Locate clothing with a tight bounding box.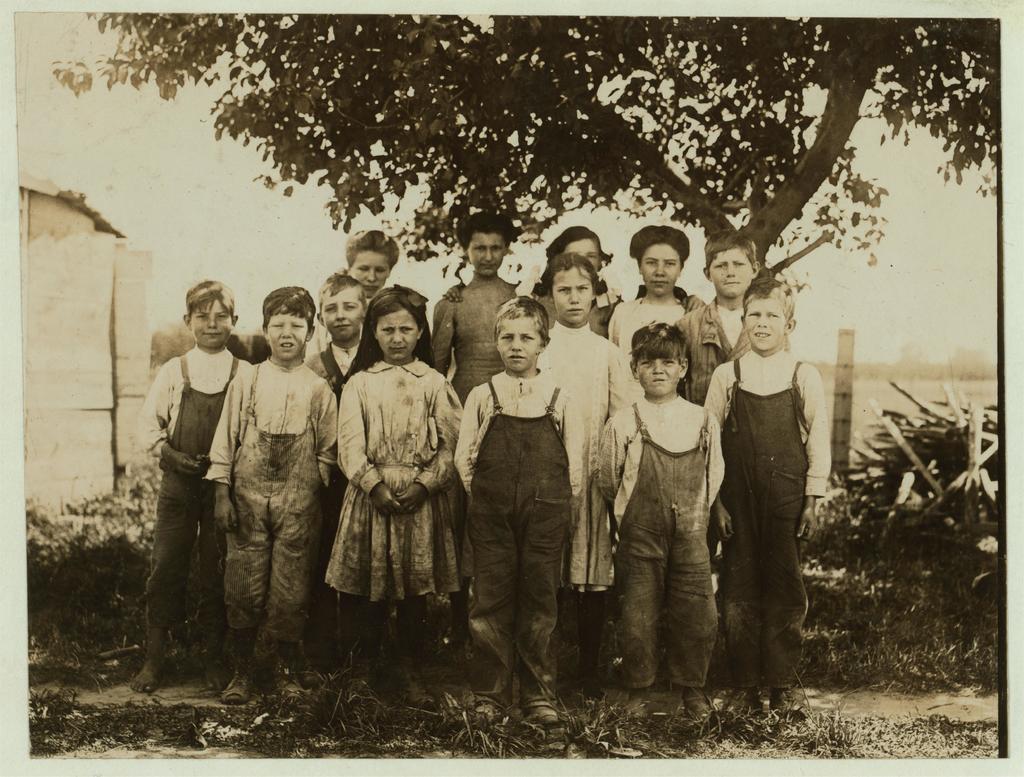
{"left": 684, "top": 299, "right": 744, "bottom": 390}.
